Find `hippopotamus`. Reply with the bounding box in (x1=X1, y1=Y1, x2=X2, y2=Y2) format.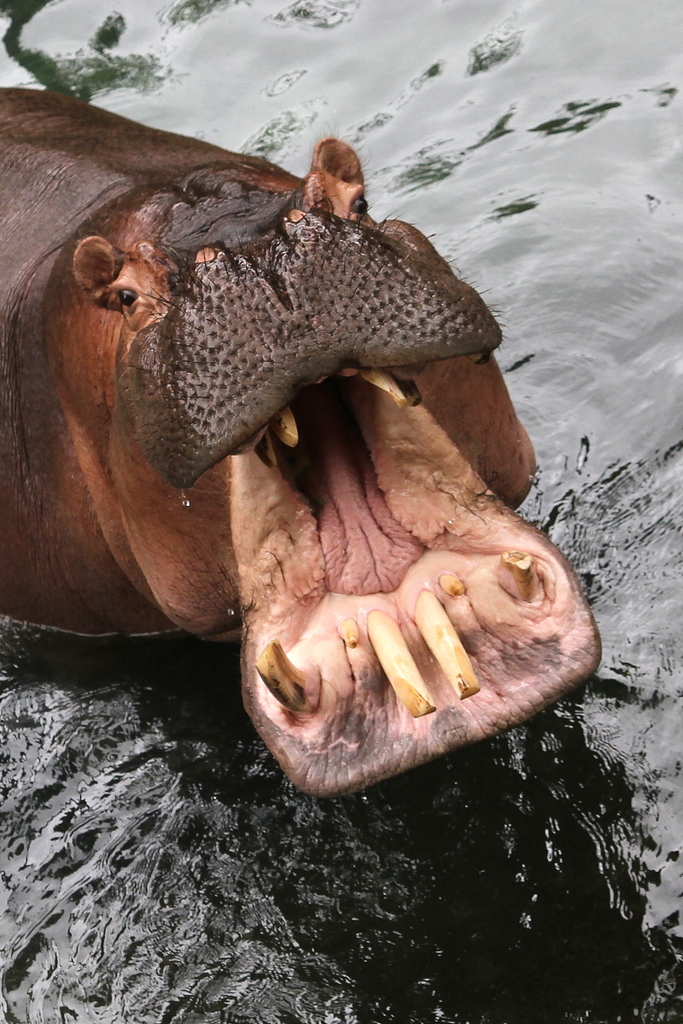
(x1=0, y1=84, x2=610, y2=806).
